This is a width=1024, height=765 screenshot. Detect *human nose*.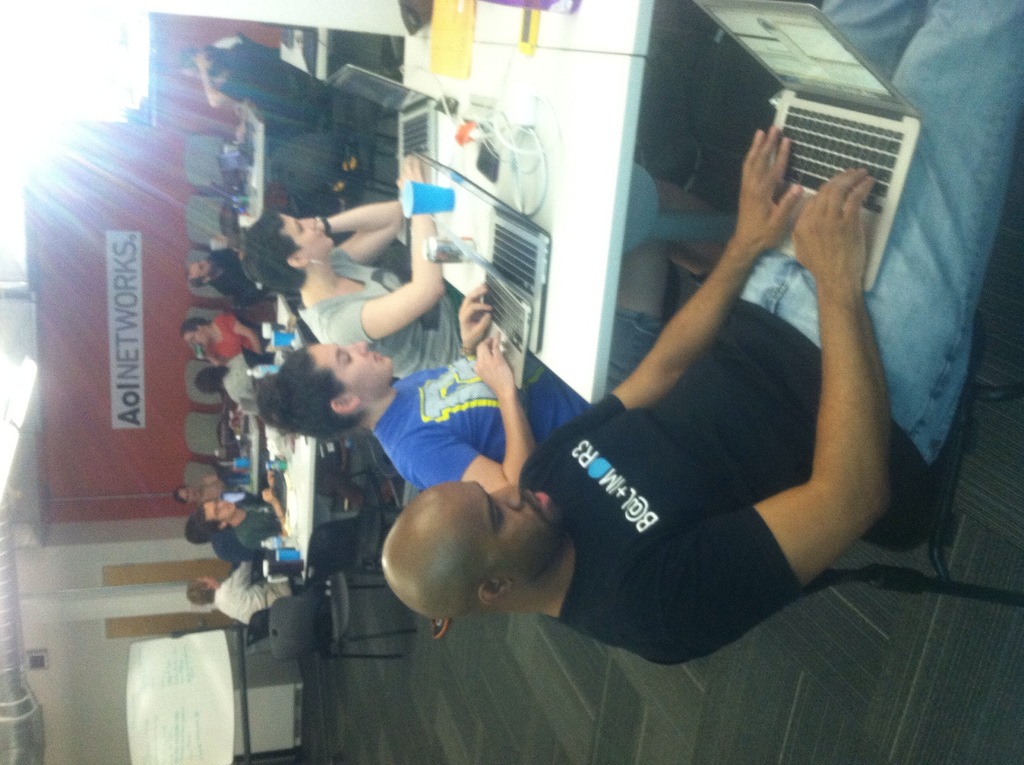
[300,219,316,227].
